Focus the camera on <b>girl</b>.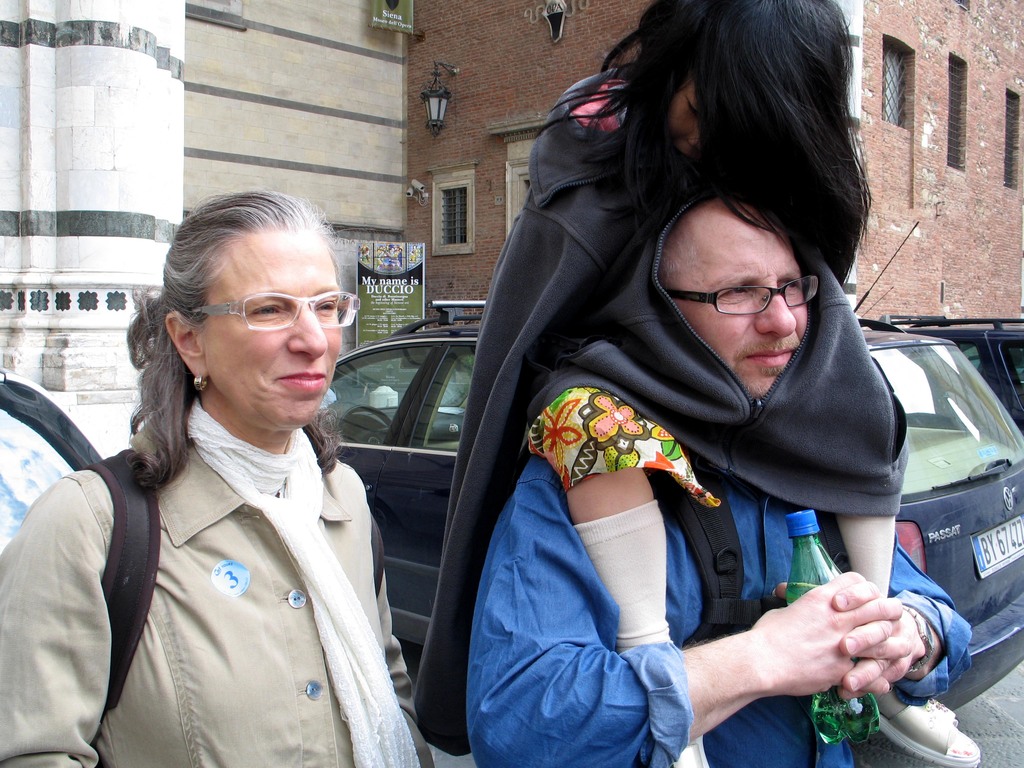
Focus region: left=413, top=0, right=946, bottom=767.
